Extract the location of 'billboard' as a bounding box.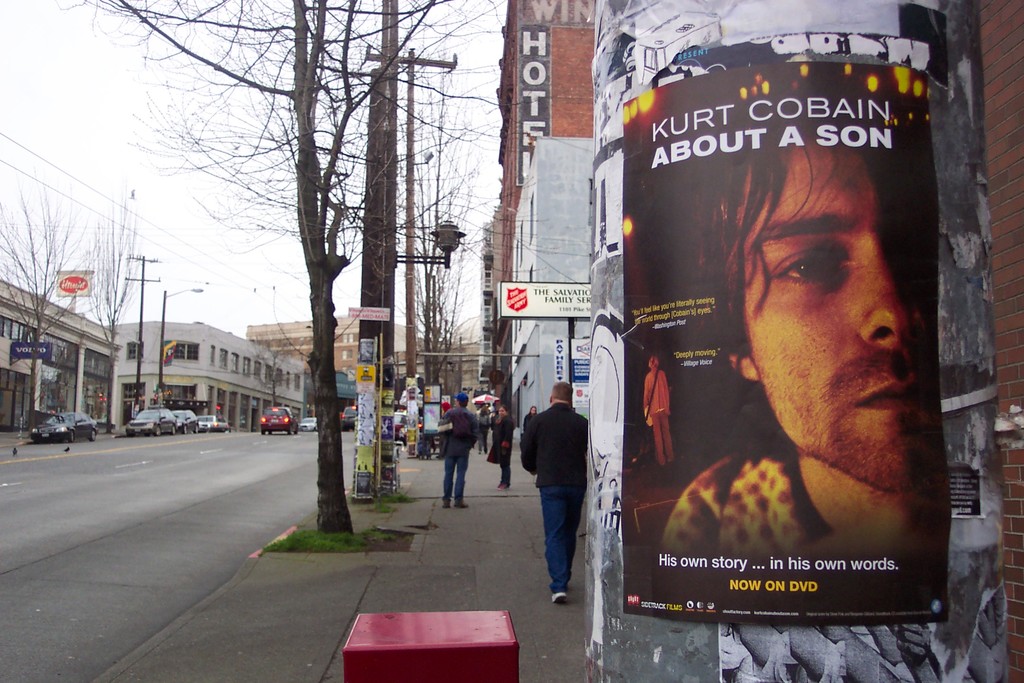
l=495, t=284, r=600, b=325.
